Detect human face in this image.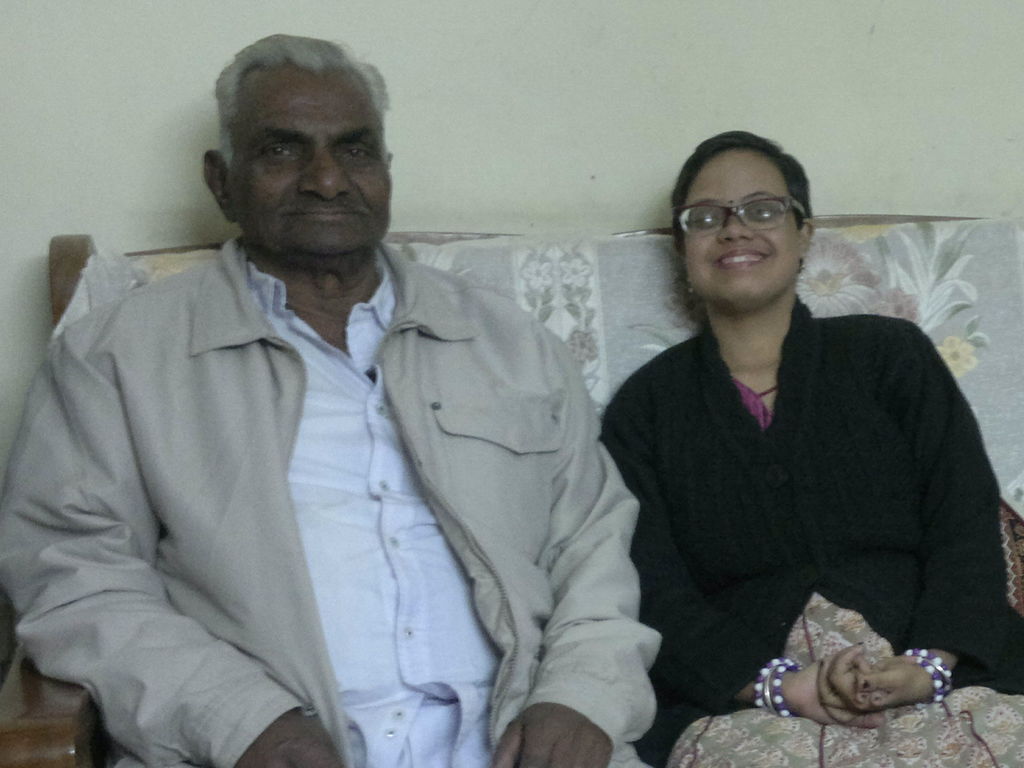
Detection: bbox=[232, 60, 390, 264].
